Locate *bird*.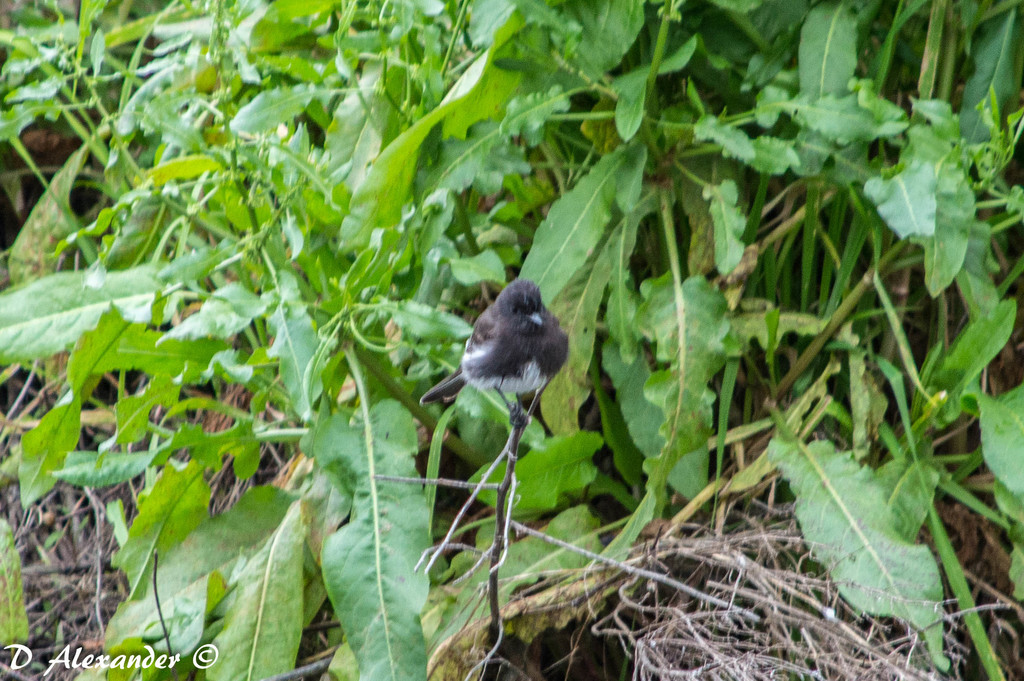
Bounding box: x1=415 y1=274 x2=573 y2=427.
